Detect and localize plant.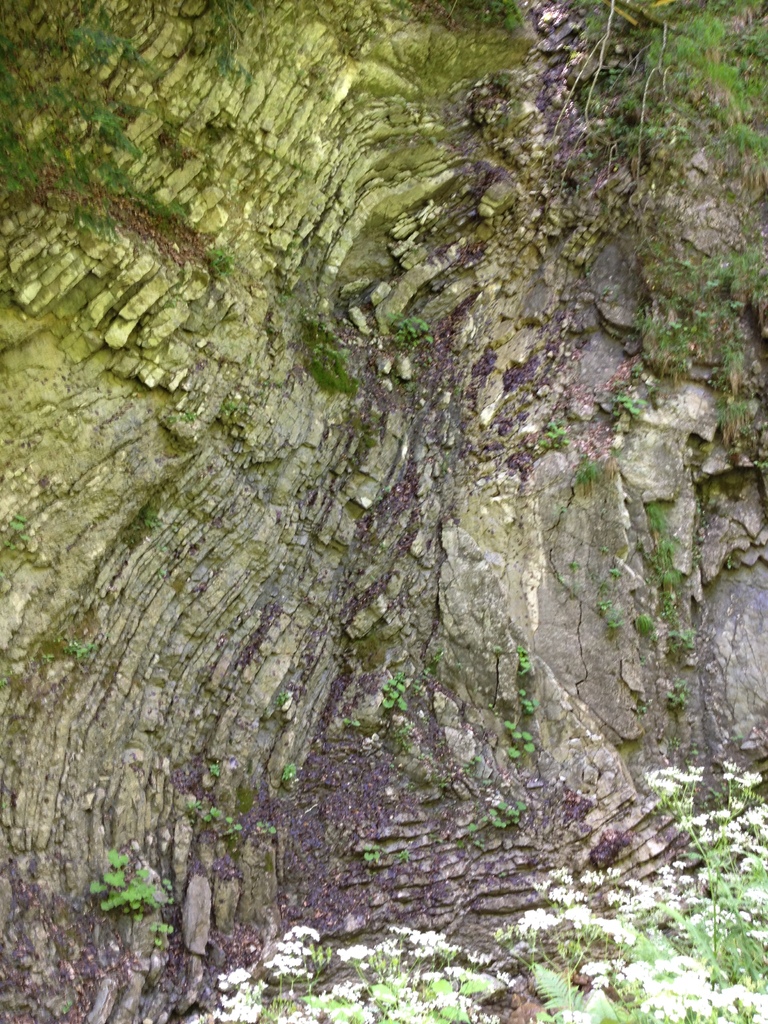
Localized at box(594, 596, 613, 612).
